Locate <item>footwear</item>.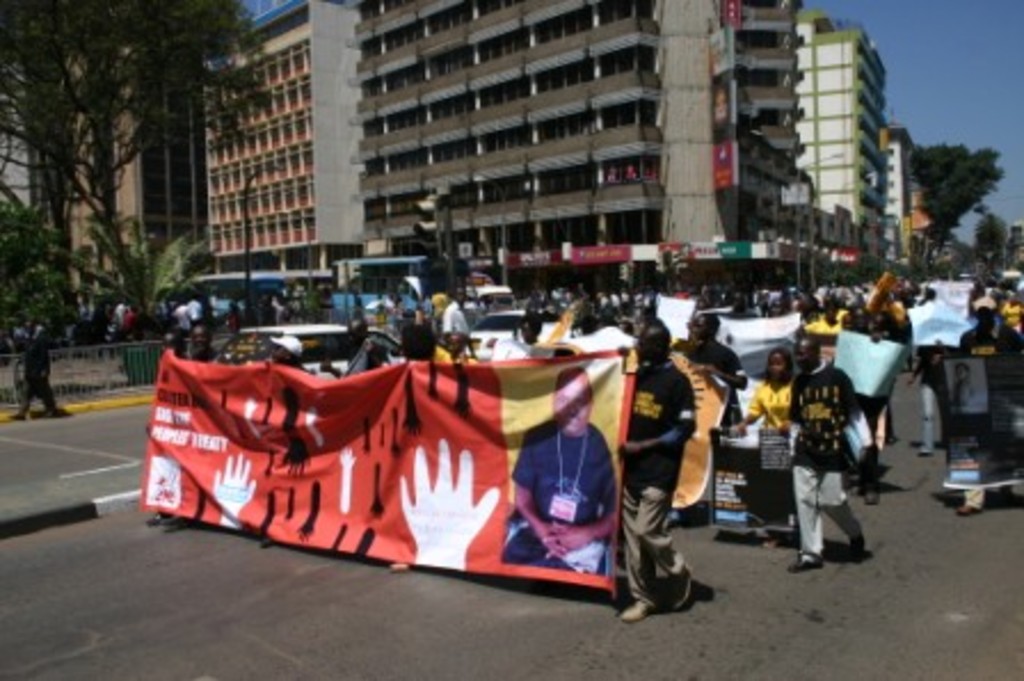
Bounding box: {"x1": 672, "y1": 571, "x2": 690, "y2": 608}.
